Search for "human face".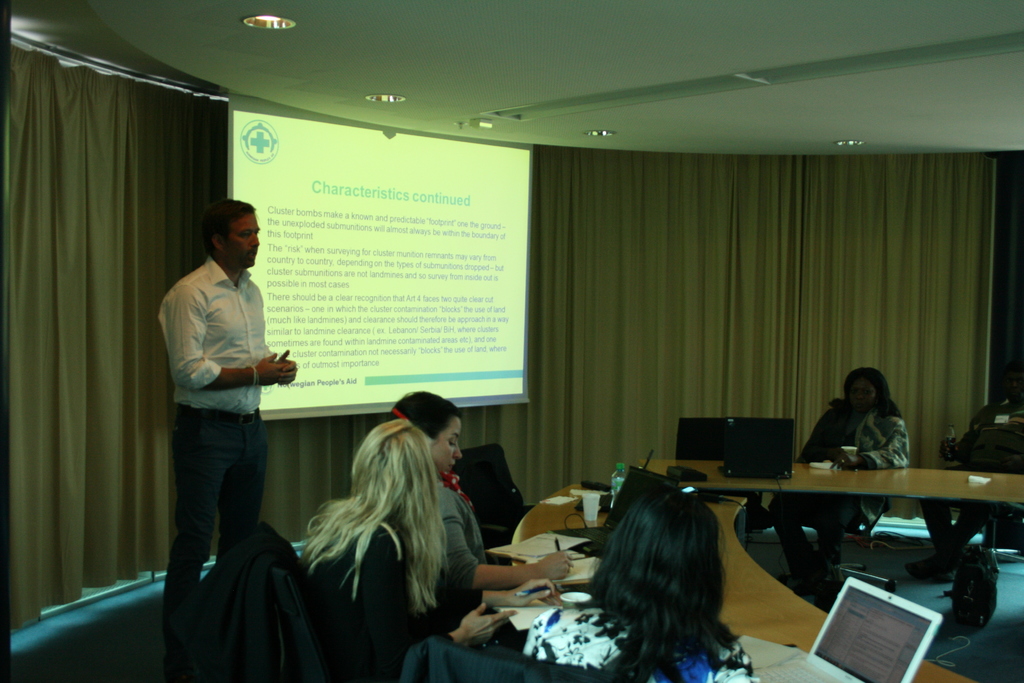
Found at Rect(227, 215, 263, 270).
